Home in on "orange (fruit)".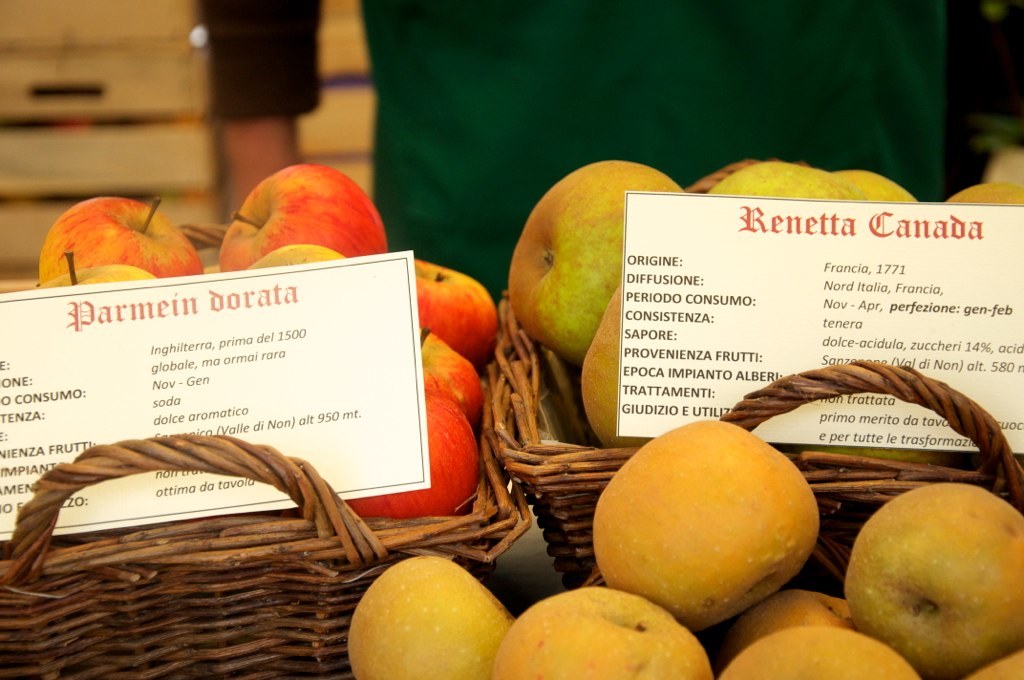
Homed in at (719, 614, 913, 679).
